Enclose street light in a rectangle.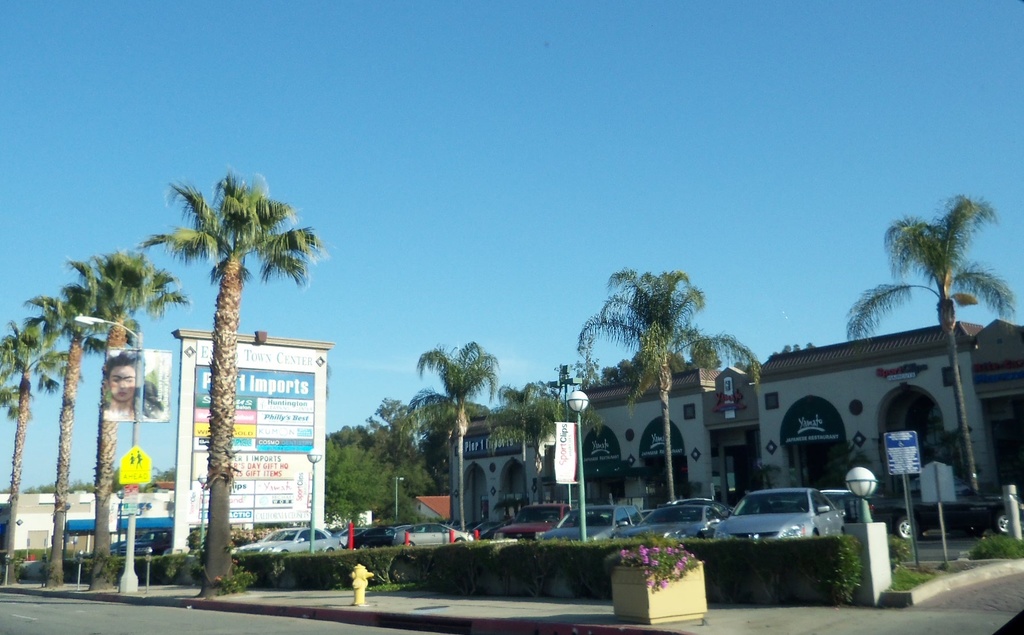
x1=388, y1=472, x2=410, y2=526.
